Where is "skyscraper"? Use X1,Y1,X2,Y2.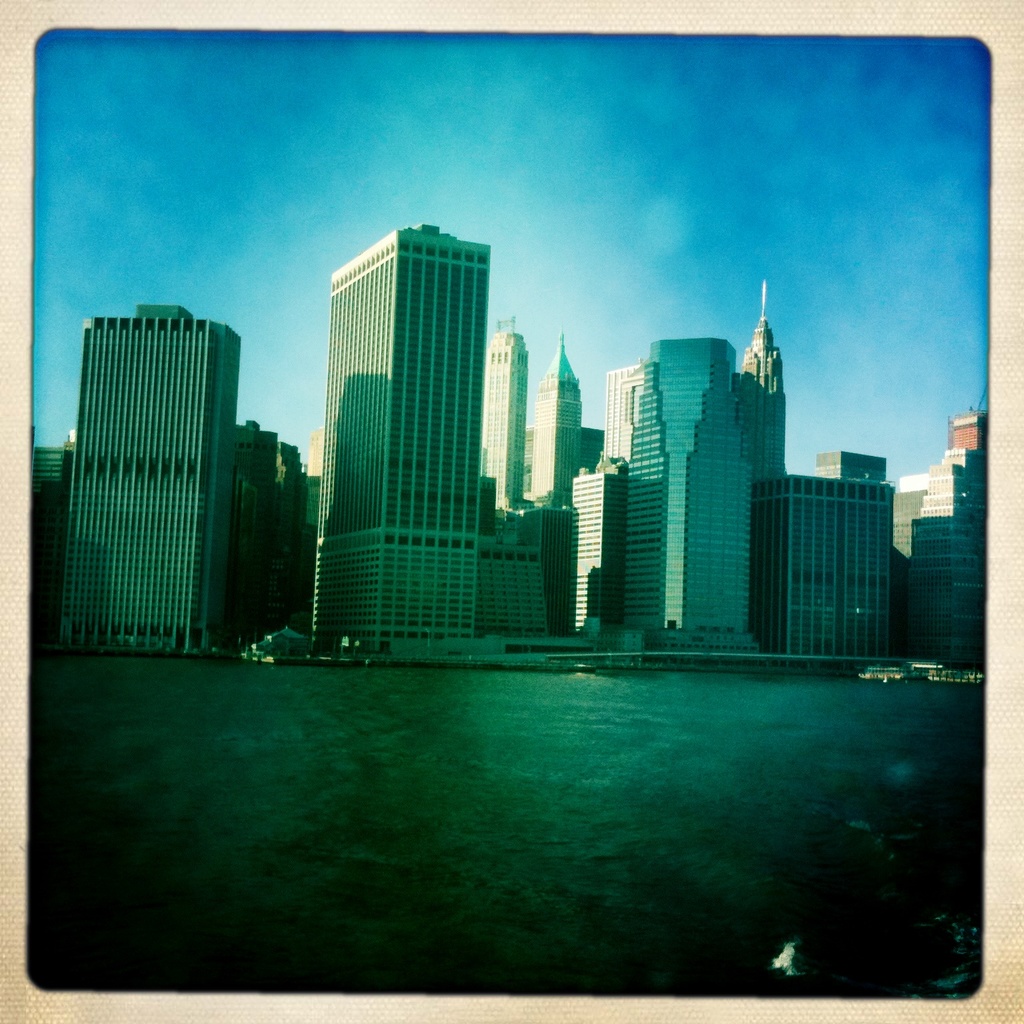
732,275,788,490.
